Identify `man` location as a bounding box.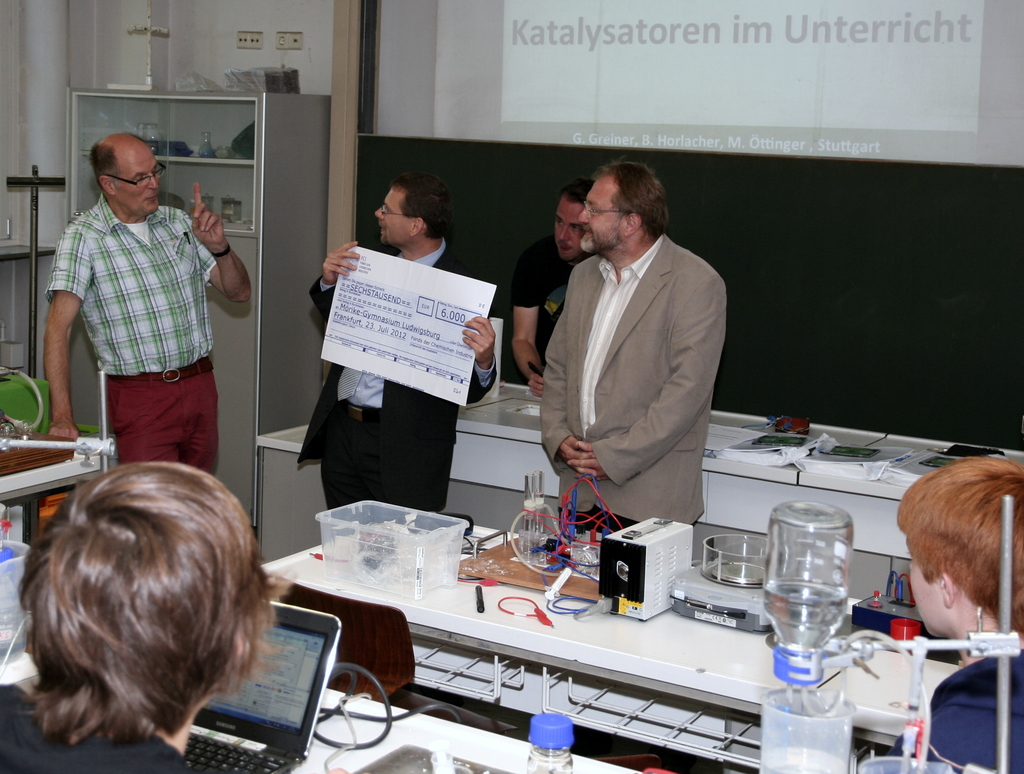
<bbox>515, 180, 603, 401</bbox>.
